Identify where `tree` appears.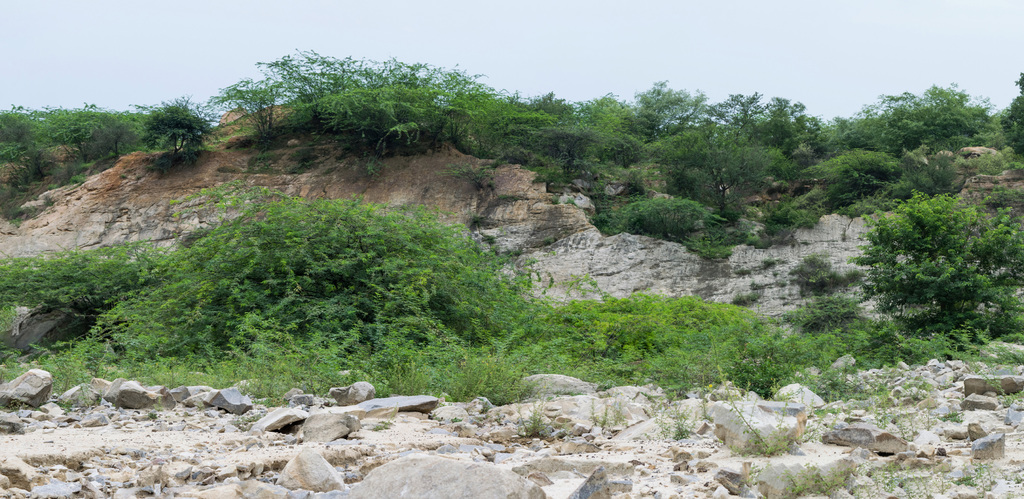
Appears at <box>634,119,797,215</box>.
